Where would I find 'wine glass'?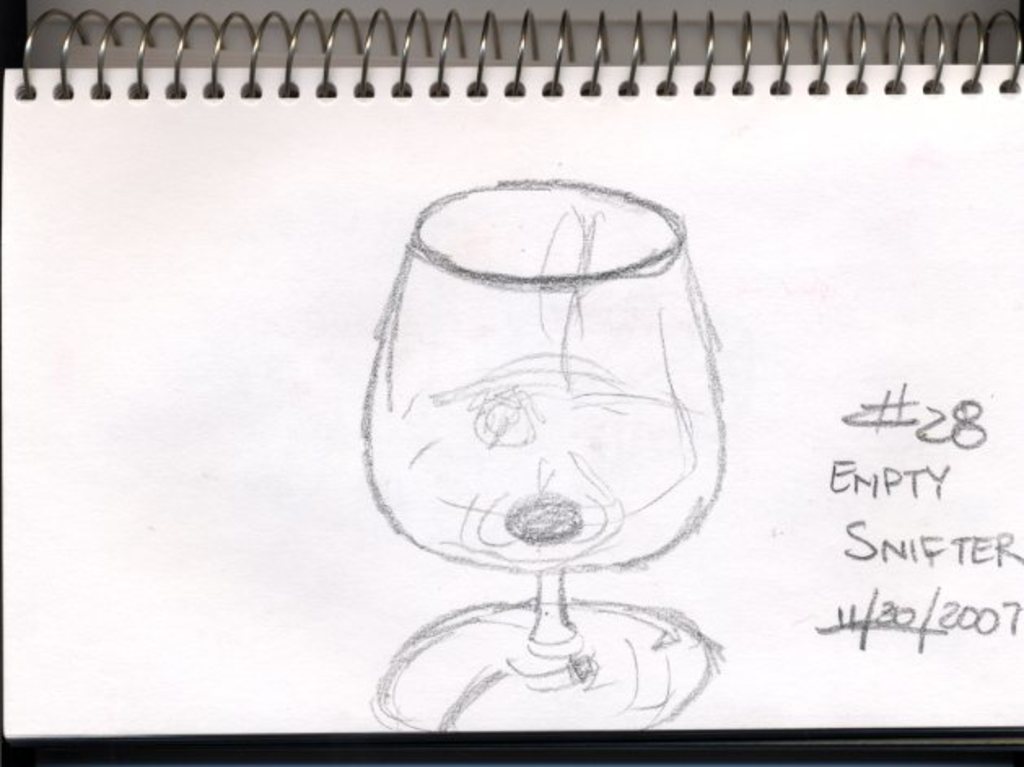
At bbox=(360, 182, 715, 726).
